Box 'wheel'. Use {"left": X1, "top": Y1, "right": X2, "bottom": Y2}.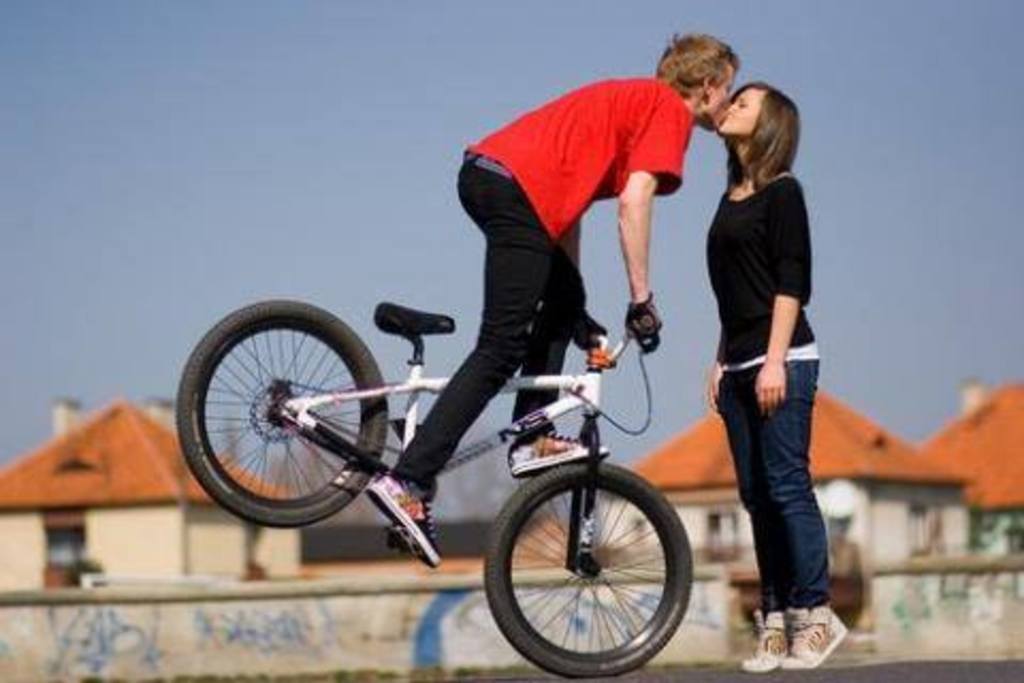
{"left": 177, "top": 301, "right": 390, "bottom": 527}.
